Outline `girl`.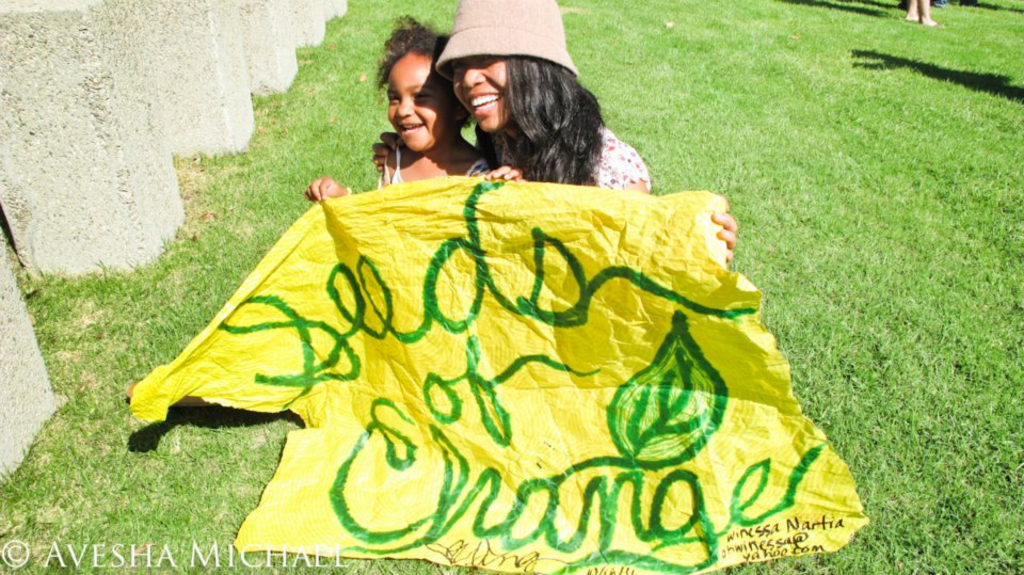
Outline: bbox=(301, 11, 497, 193).
